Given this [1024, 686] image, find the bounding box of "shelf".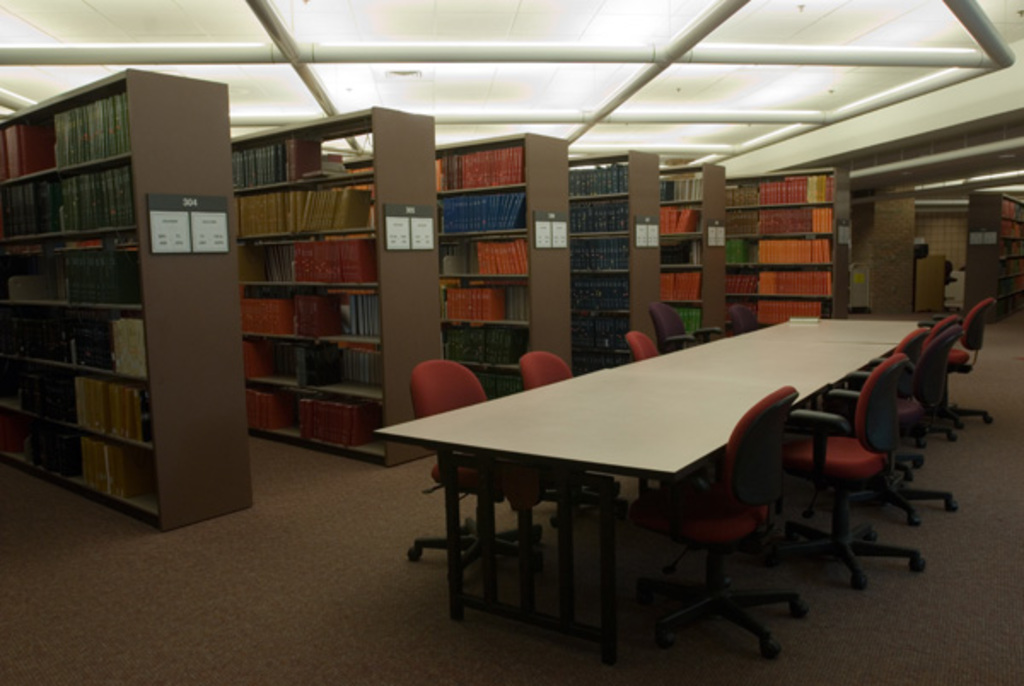
[230,186,379,234].
